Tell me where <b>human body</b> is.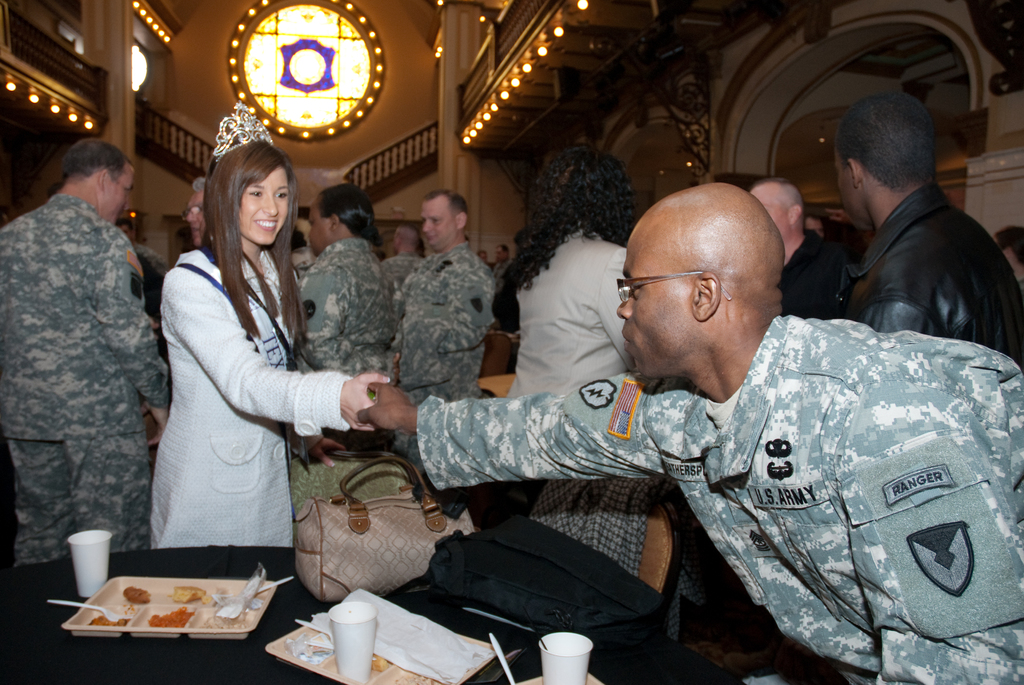
<b>human body</b> is at rect(751, 187, 840, 316).
